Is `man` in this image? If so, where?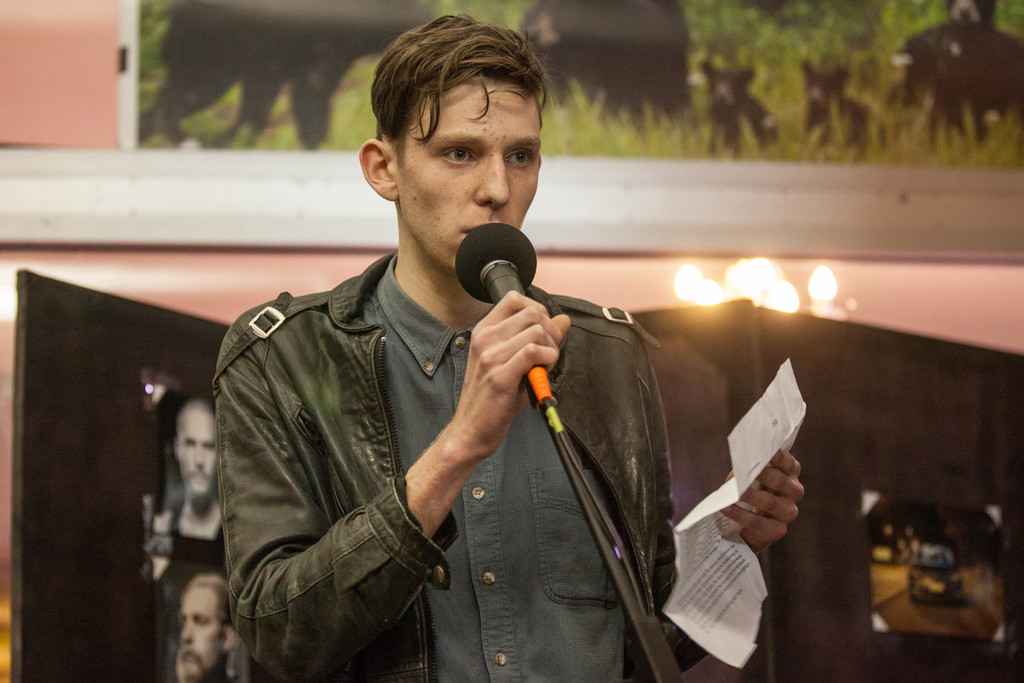
Yes, at [x1=156, y1=47, x2=791, y2=671].
